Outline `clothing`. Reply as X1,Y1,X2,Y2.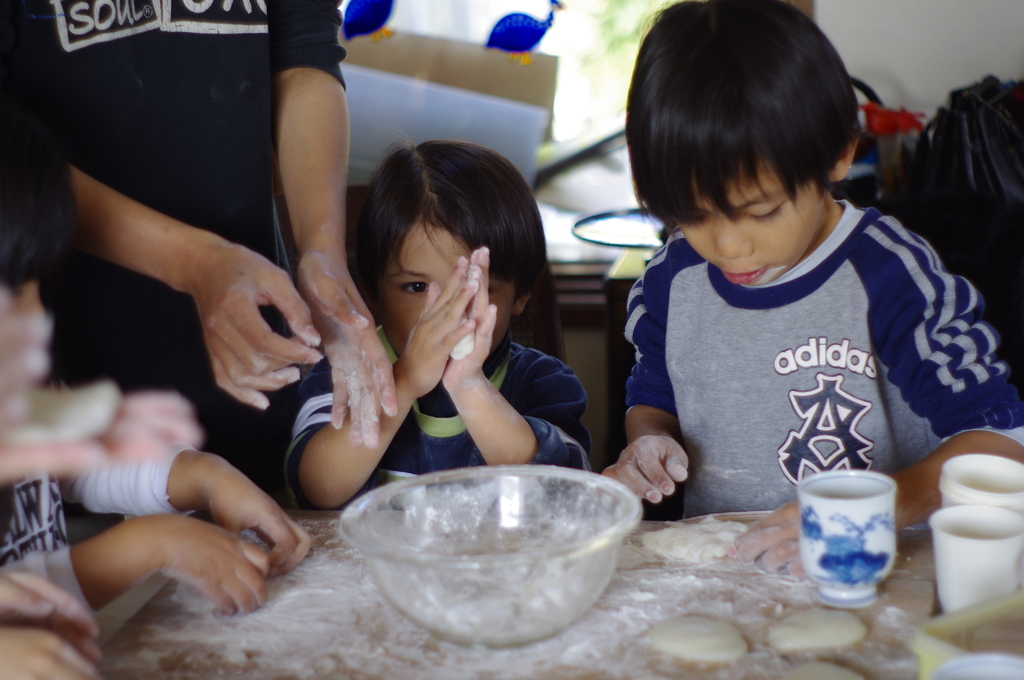
628,198,1023,521.
